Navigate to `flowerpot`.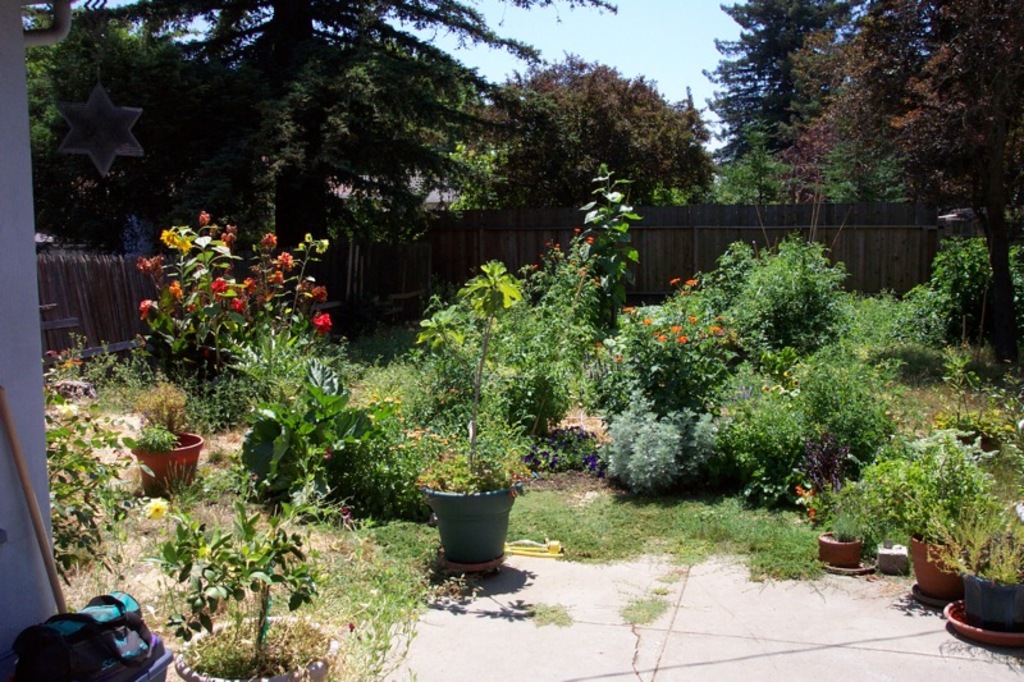
Navigation target: {"left": 906, "top": 530, "right": 983, "bottom": 600}.
